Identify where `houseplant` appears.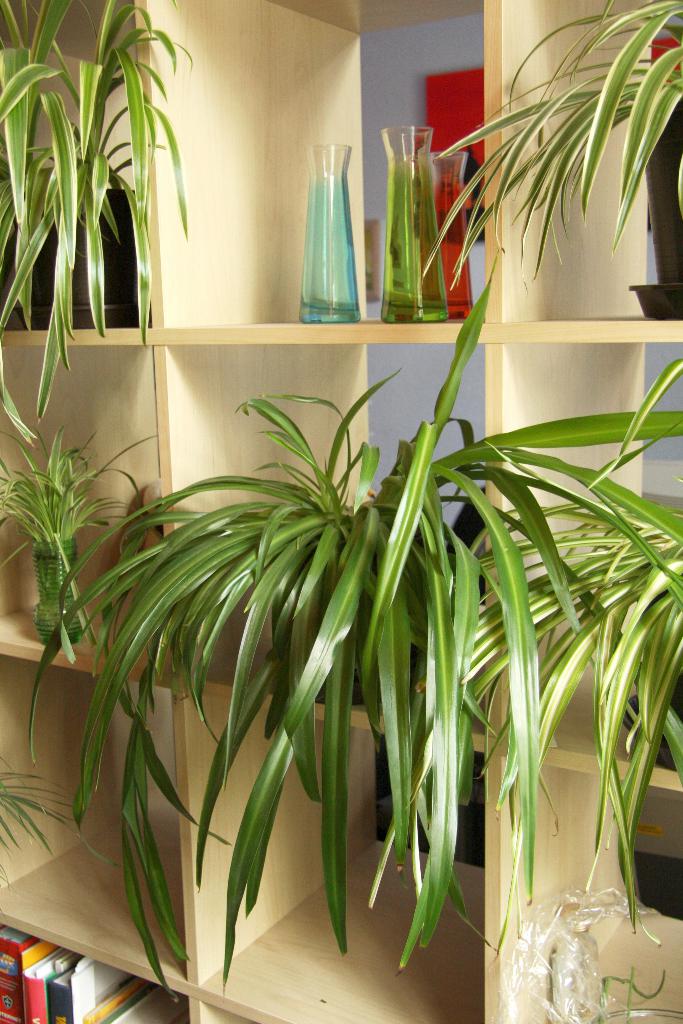
Appears at x1=24 y1=254 x2=682 y2=1008.
